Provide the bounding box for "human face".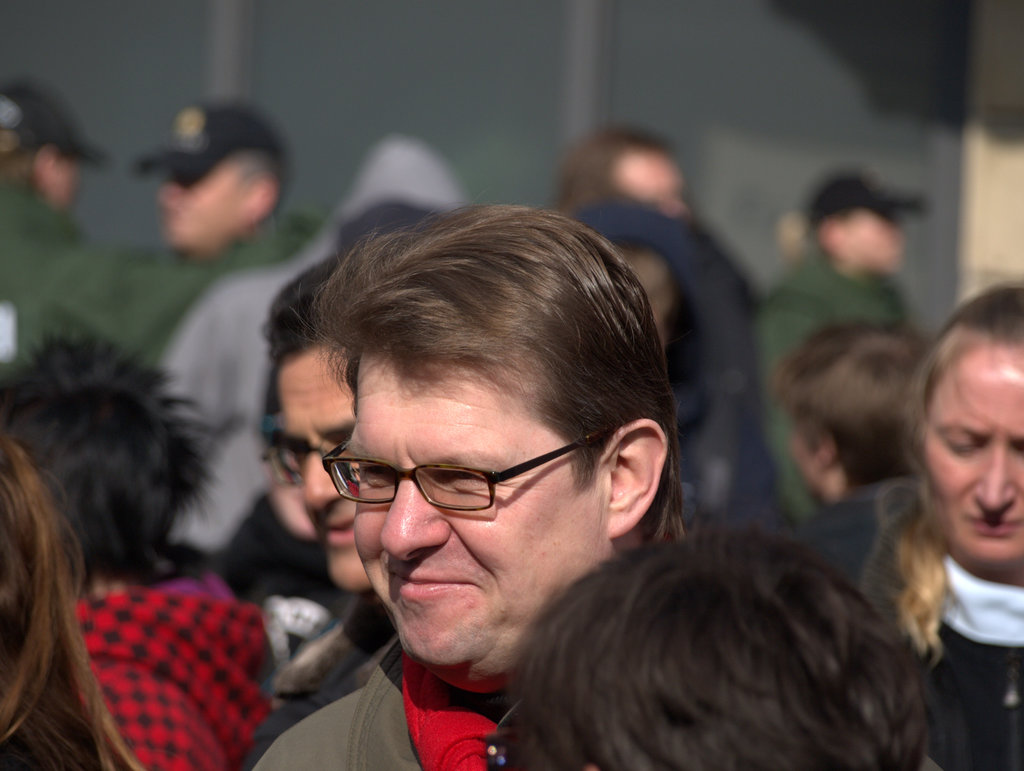
locate(156, 168, 239, 251).
